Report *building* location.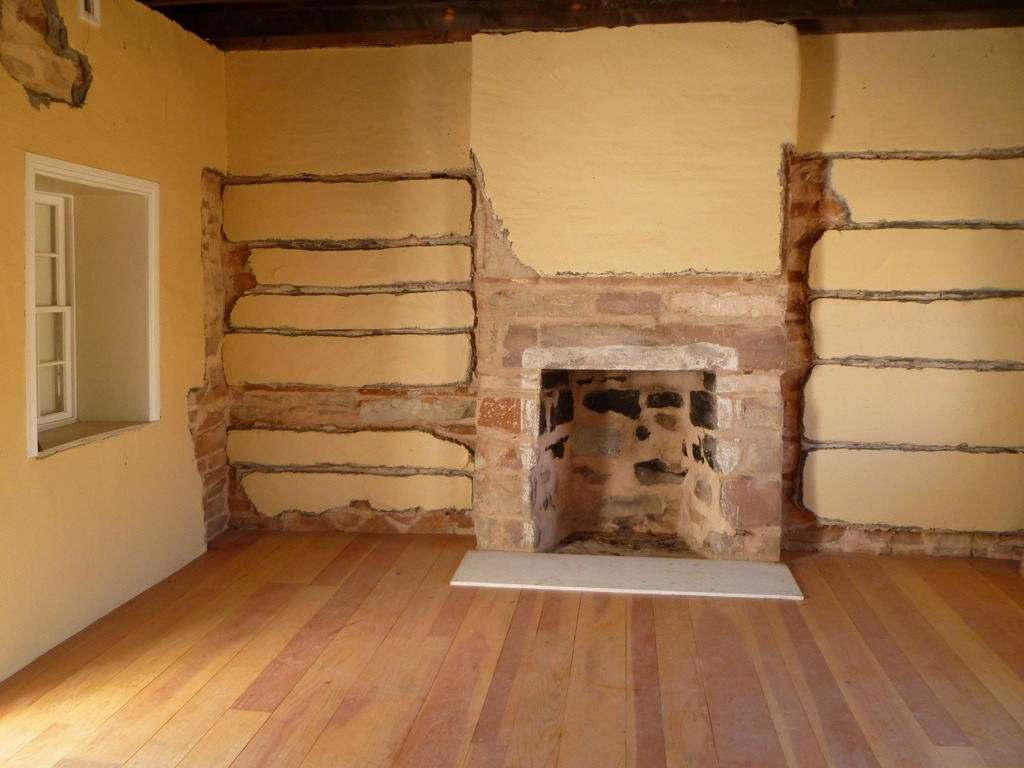
Report: (0,0,1023,767).
